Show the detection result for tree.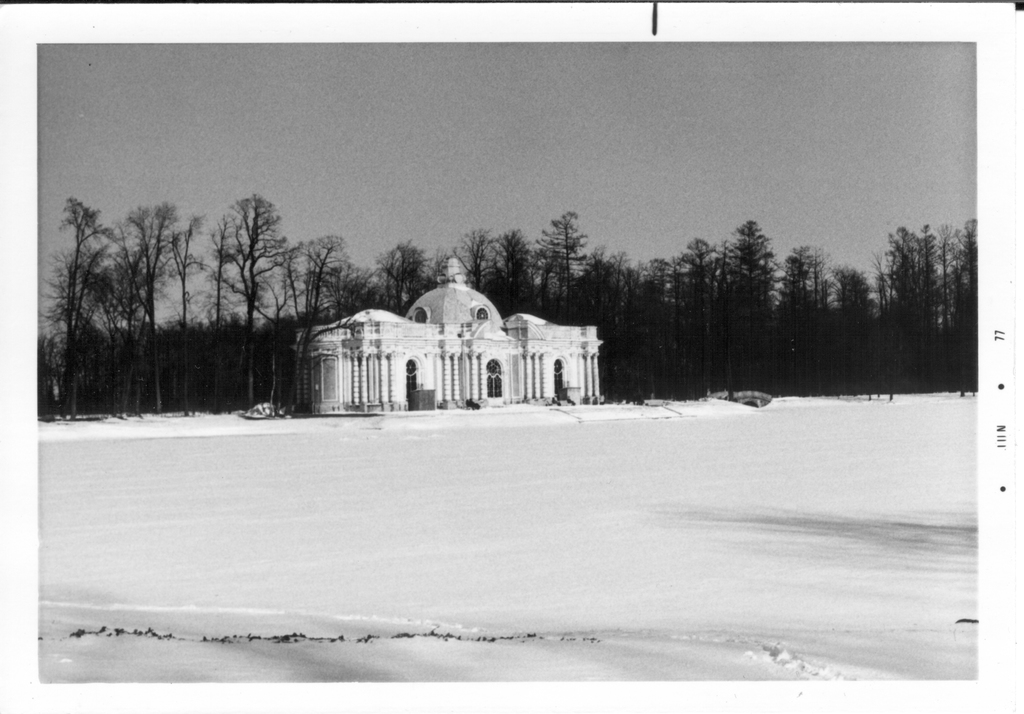
Rect(154, 213, 207, 418).
